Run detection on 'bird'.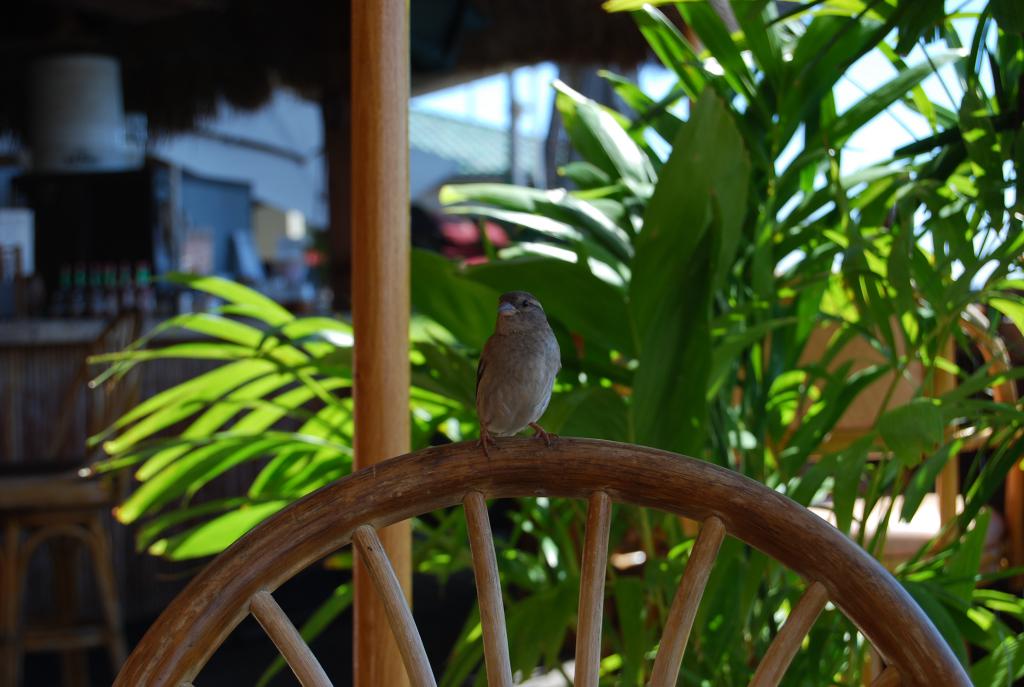
Result: bbox(463, 294, 566, 463).
